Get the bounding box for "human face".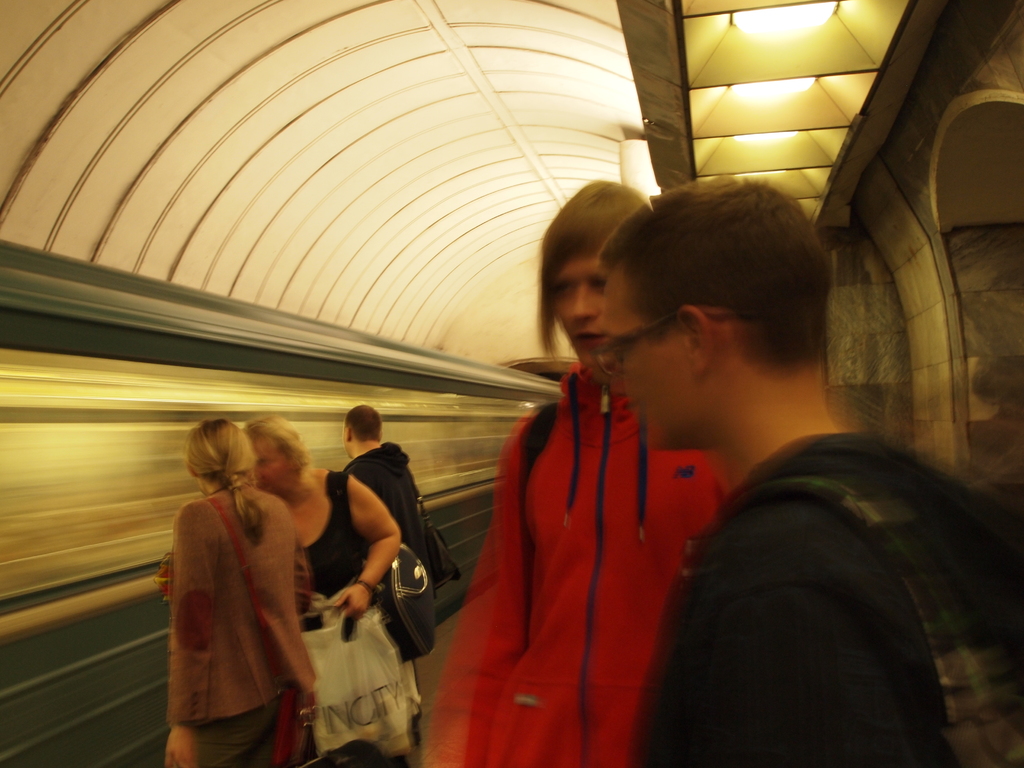
555 254 609 366.
